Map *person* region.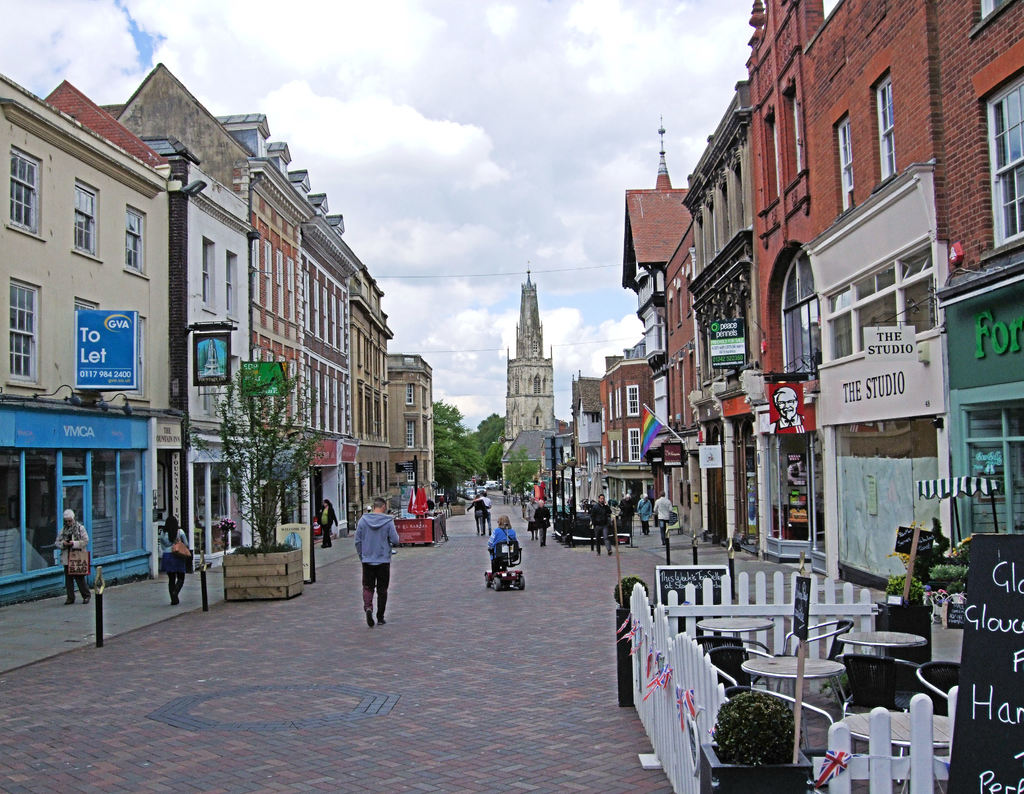
Mapped to [53,504,86,600].
